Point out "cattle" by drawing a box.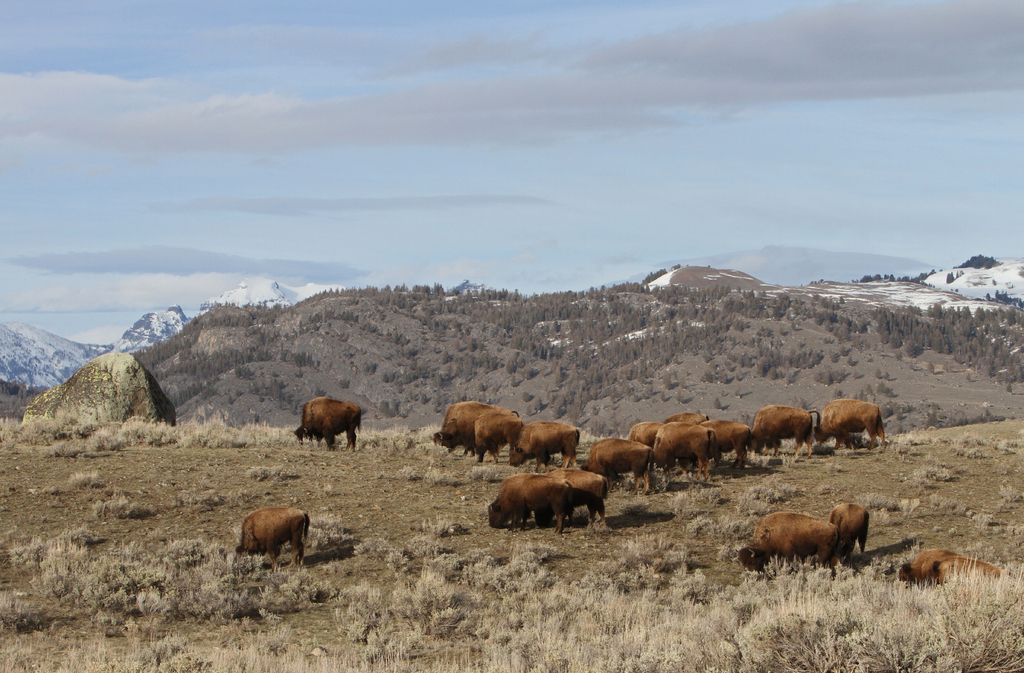
bbox=(662, 407, 707, 428).
